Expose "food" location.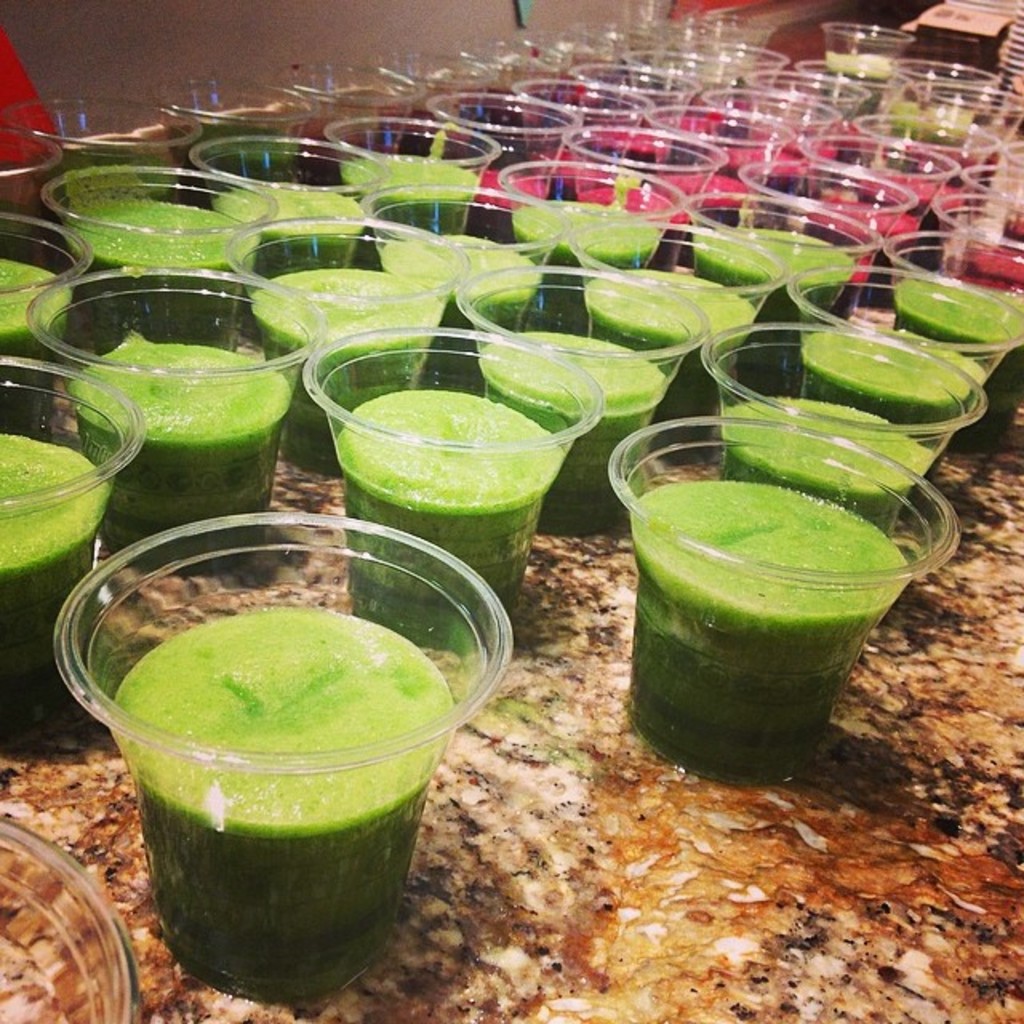
Exposed at 722, 403, 939, 526.
